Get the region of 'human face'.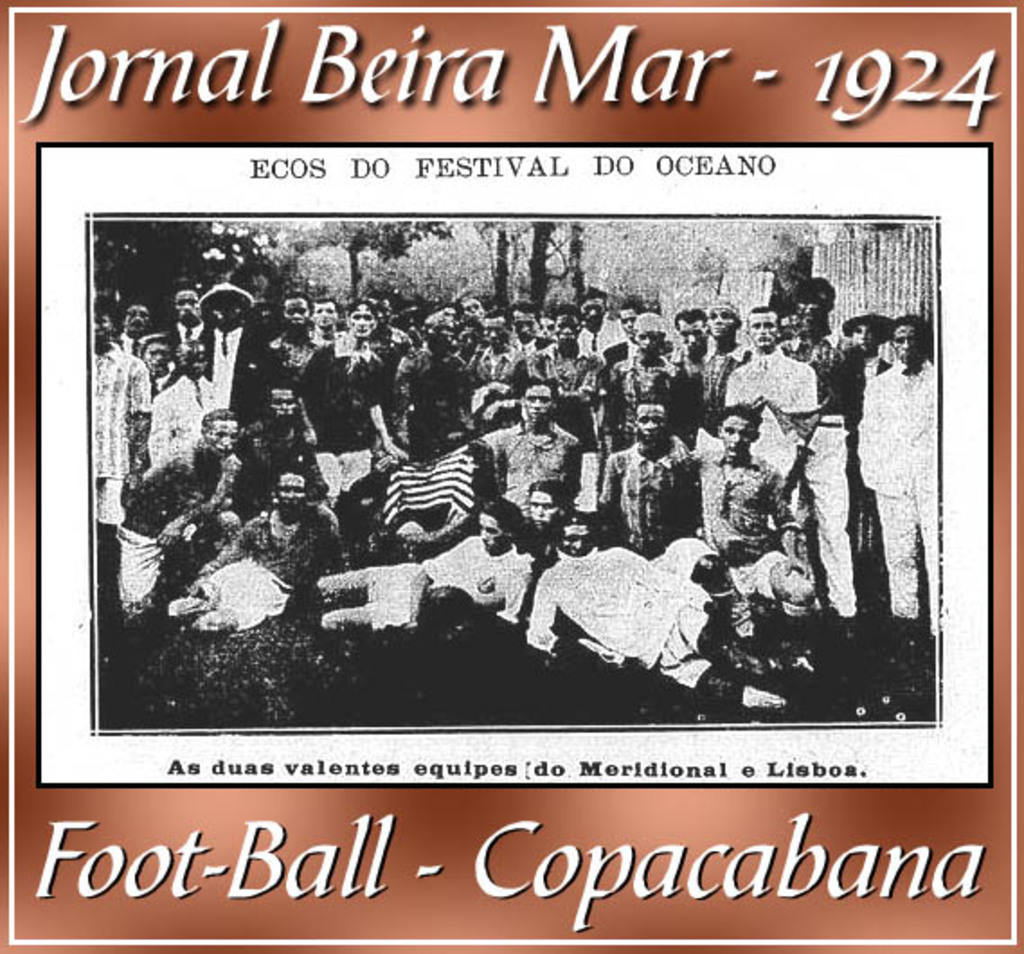
region(281, 479, 302, 511).
